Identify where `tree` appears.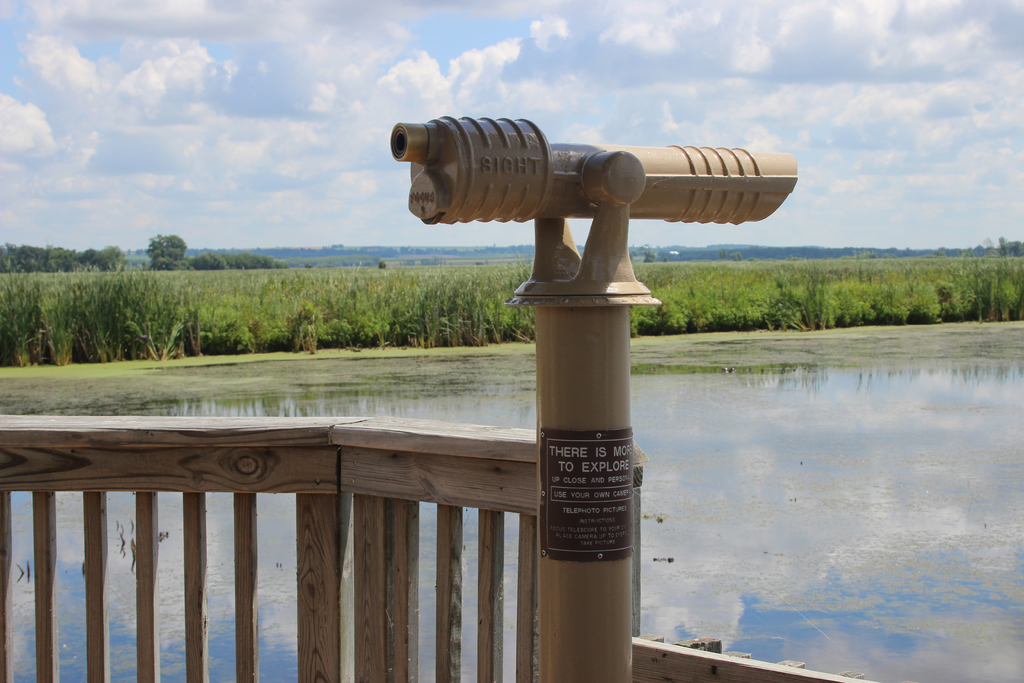
Appears at Rect(145, 231, 188, 269).
